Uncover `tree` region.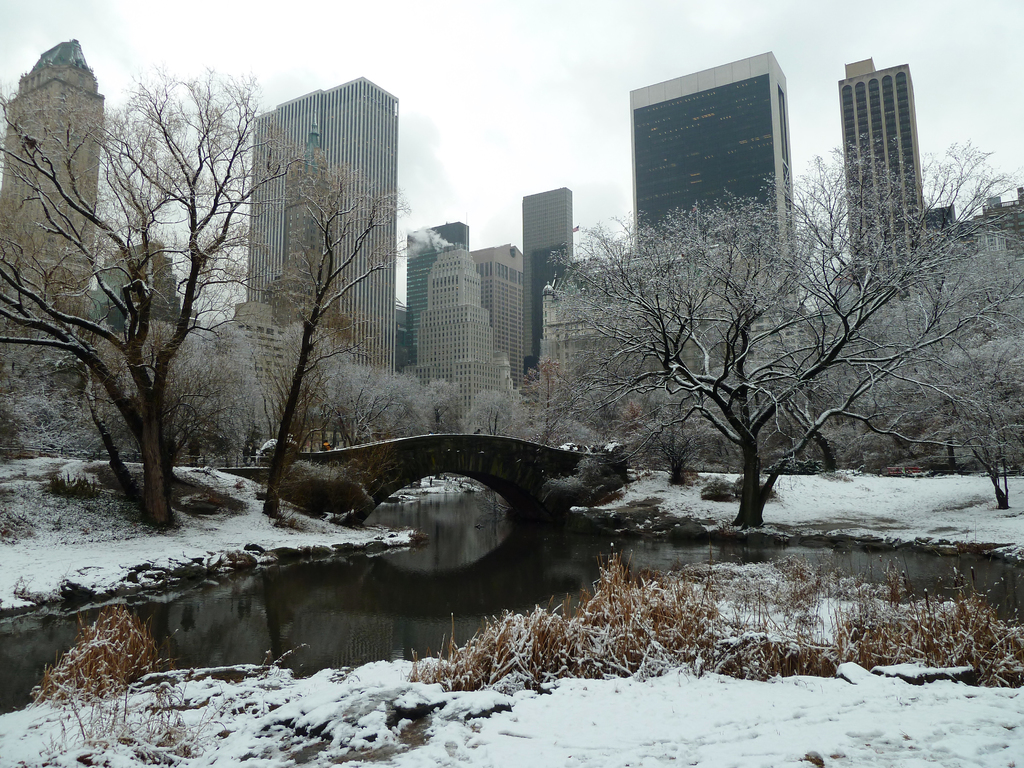
Uncovered: select_region(471, 383, 598, 452).
